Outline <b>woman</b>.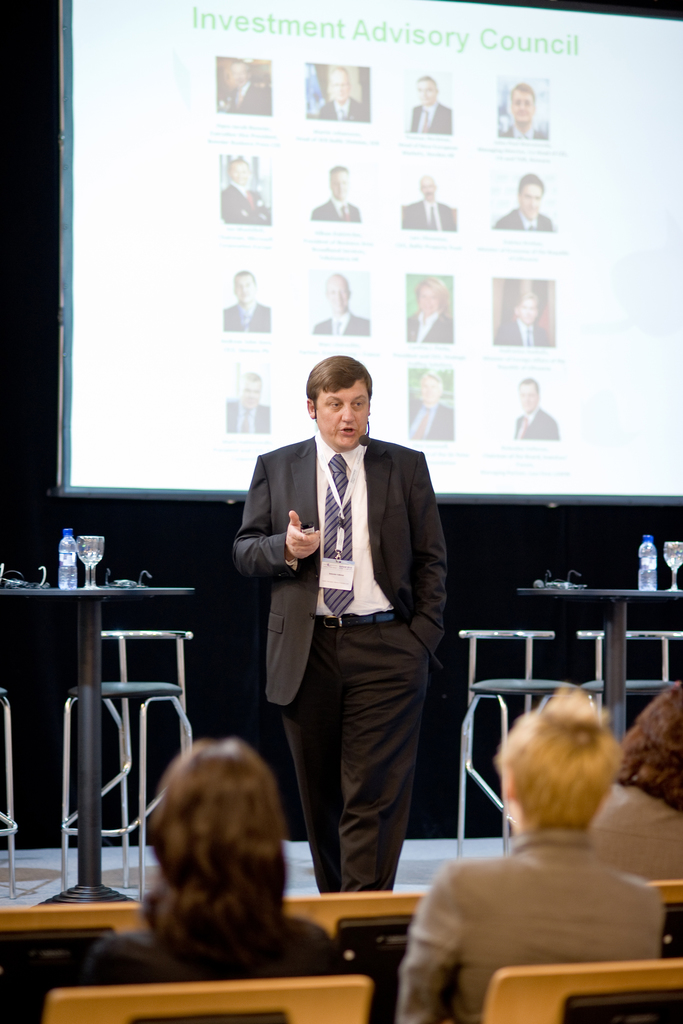
Outline: [x1=407, y1=275, x2=455, y2=343].
